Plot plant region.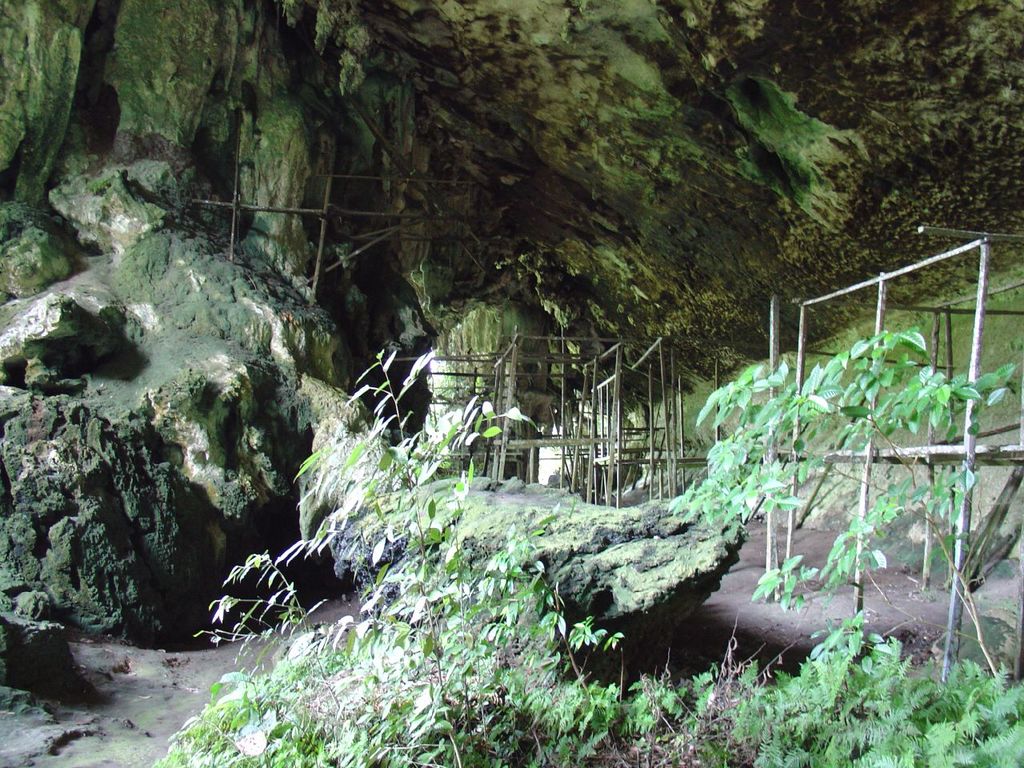
Plotted at Rect(755, 594, 882, 767).
